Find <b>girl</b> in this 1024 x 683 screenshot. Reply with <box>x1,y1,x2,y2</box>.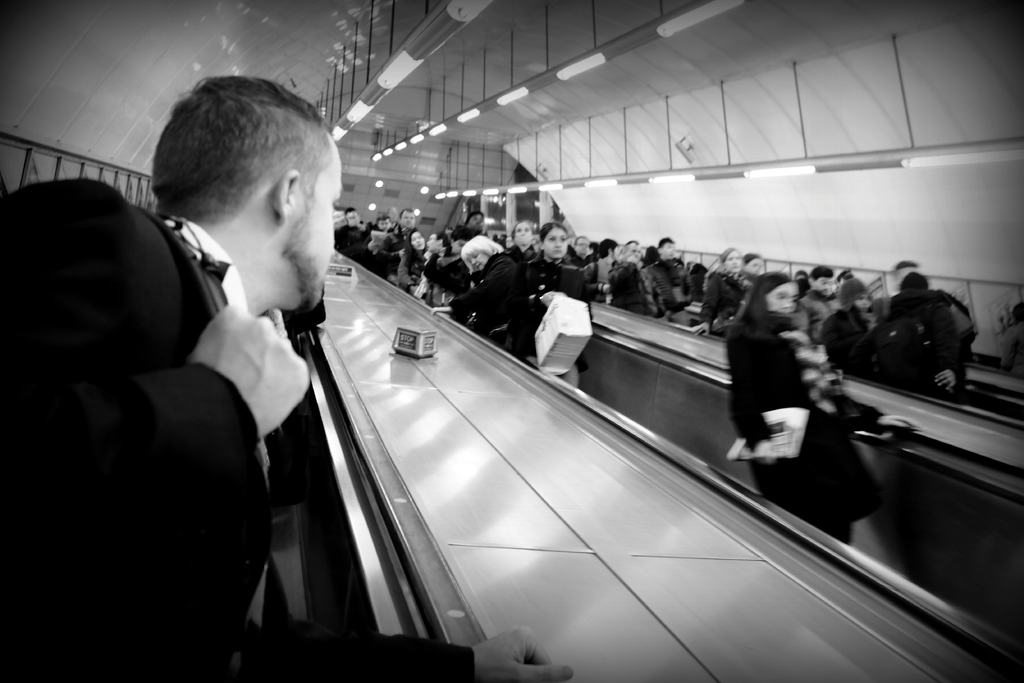
<box>728,270,914,545</box>.
